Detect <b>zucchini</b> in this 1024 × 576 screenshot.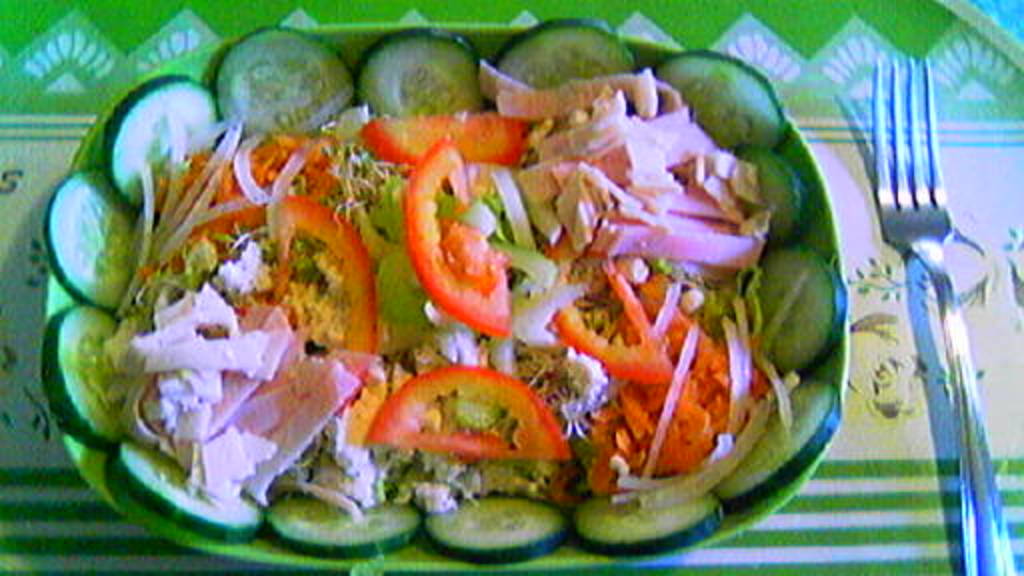
Detection: crop(216, 20, 368, 142).
